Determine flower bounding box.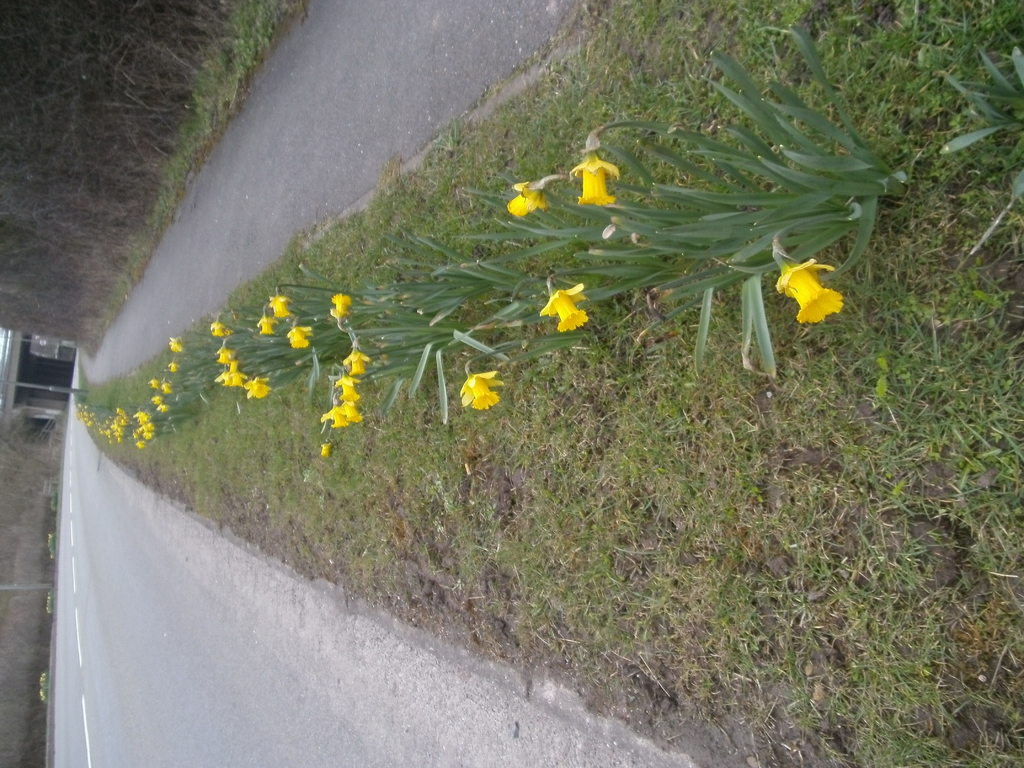
Determined: rect(346, 340, 369, 374).
